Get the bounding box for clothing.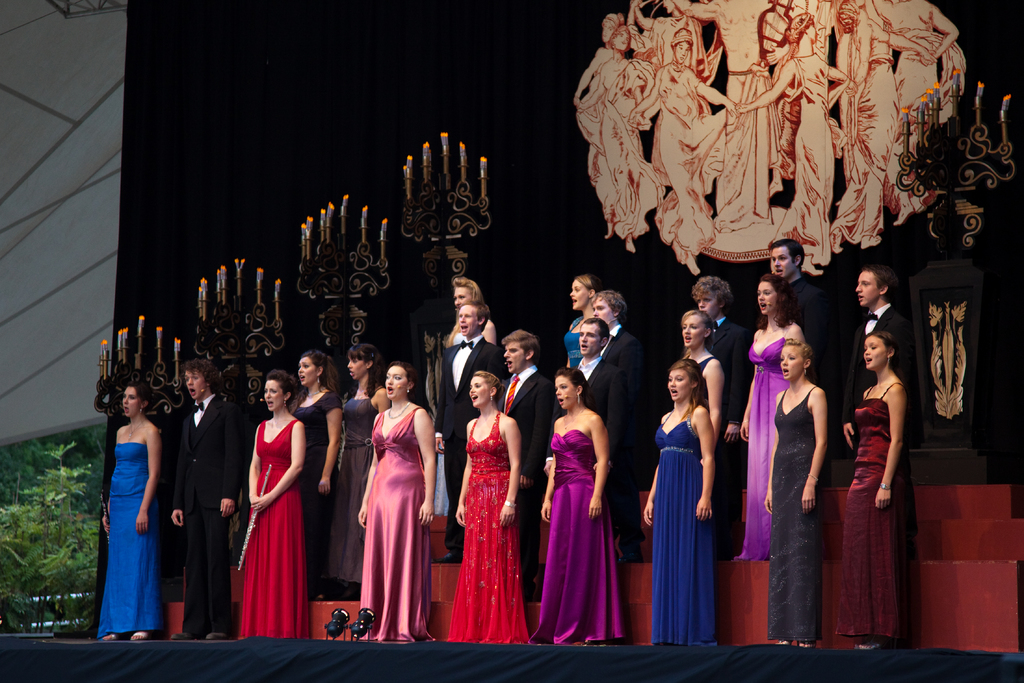
x1=850, y1=299, x2=916, y2=393.
